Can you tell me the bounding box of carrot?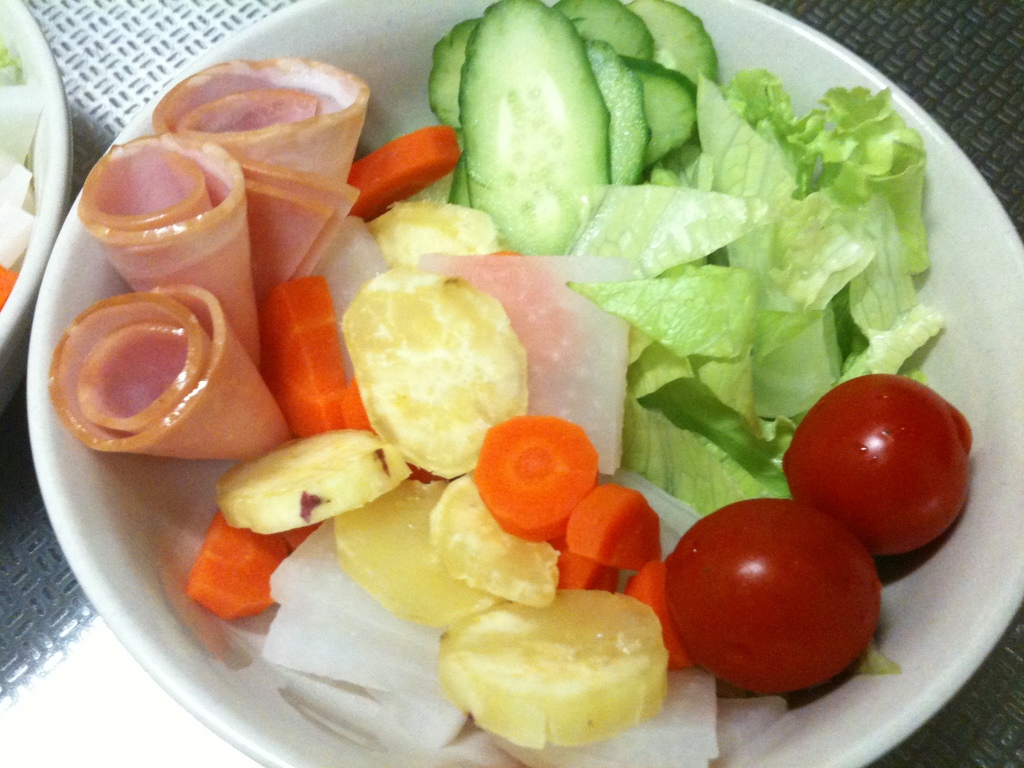
bbox=(260, 271, 352, 440).
